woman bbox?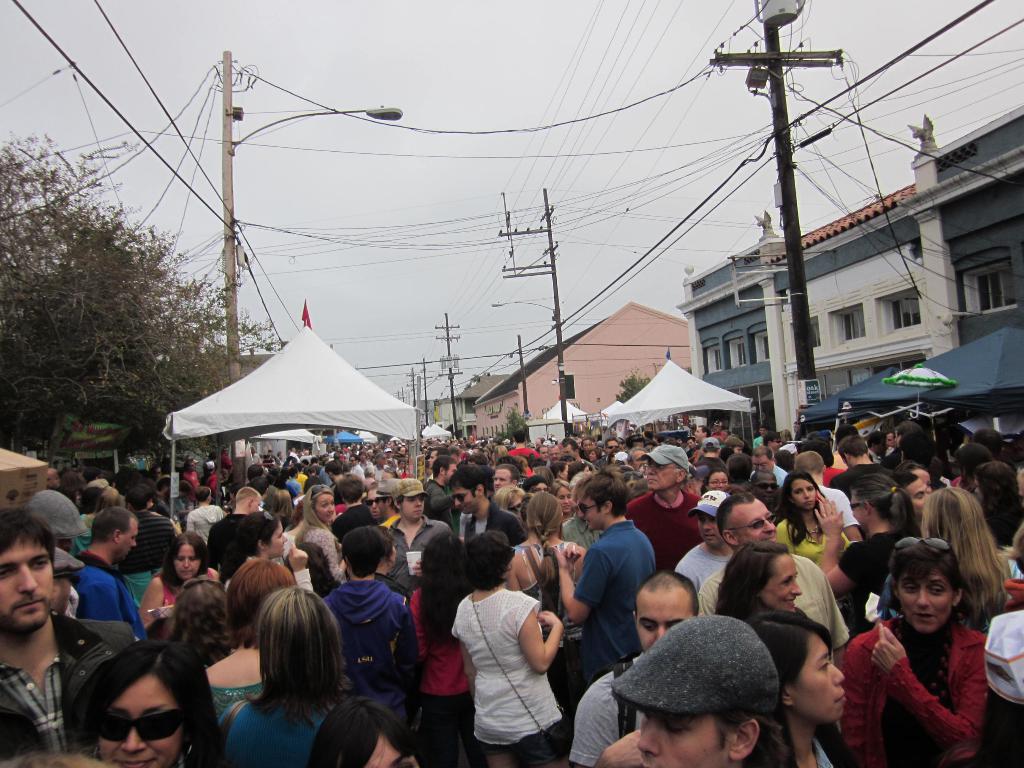
<region>296, 487, 346, 601</region>
